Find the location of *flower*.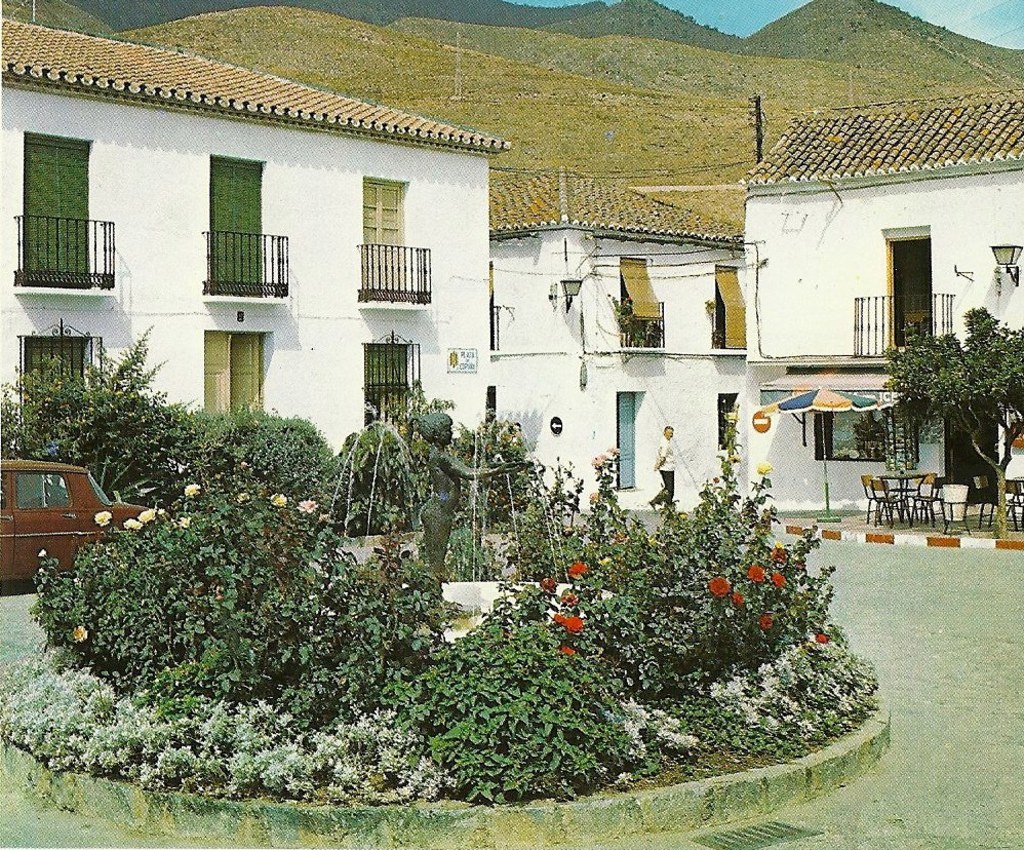
Location: region(270, 495, 287, 508).
